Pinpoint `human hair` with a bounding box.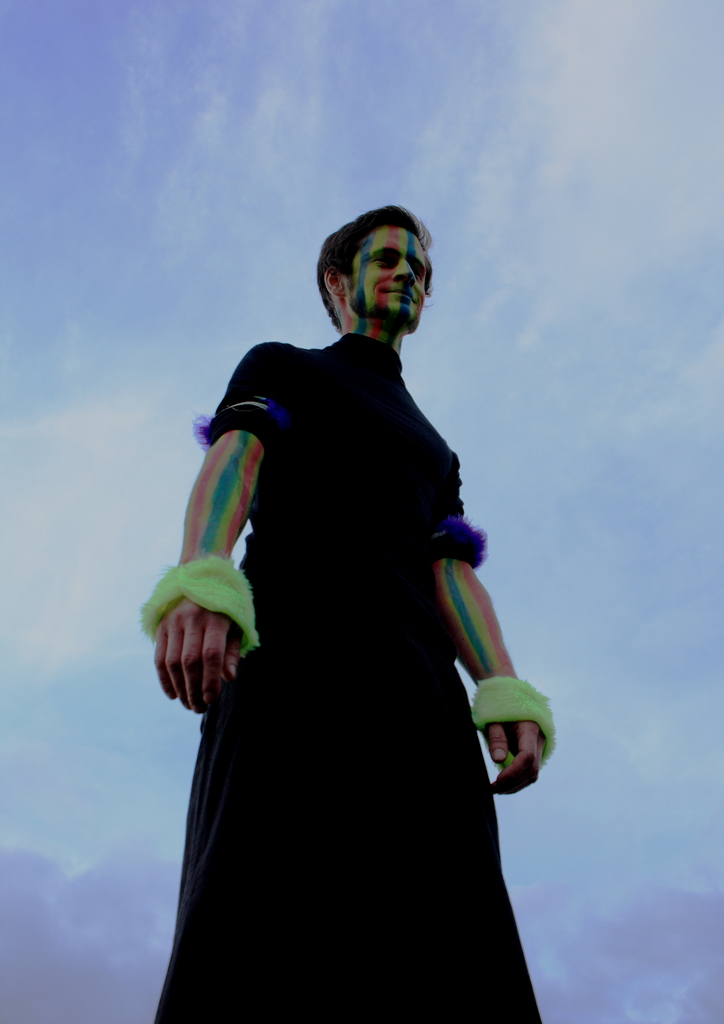
bbox=[311, 209, 438, 340].
